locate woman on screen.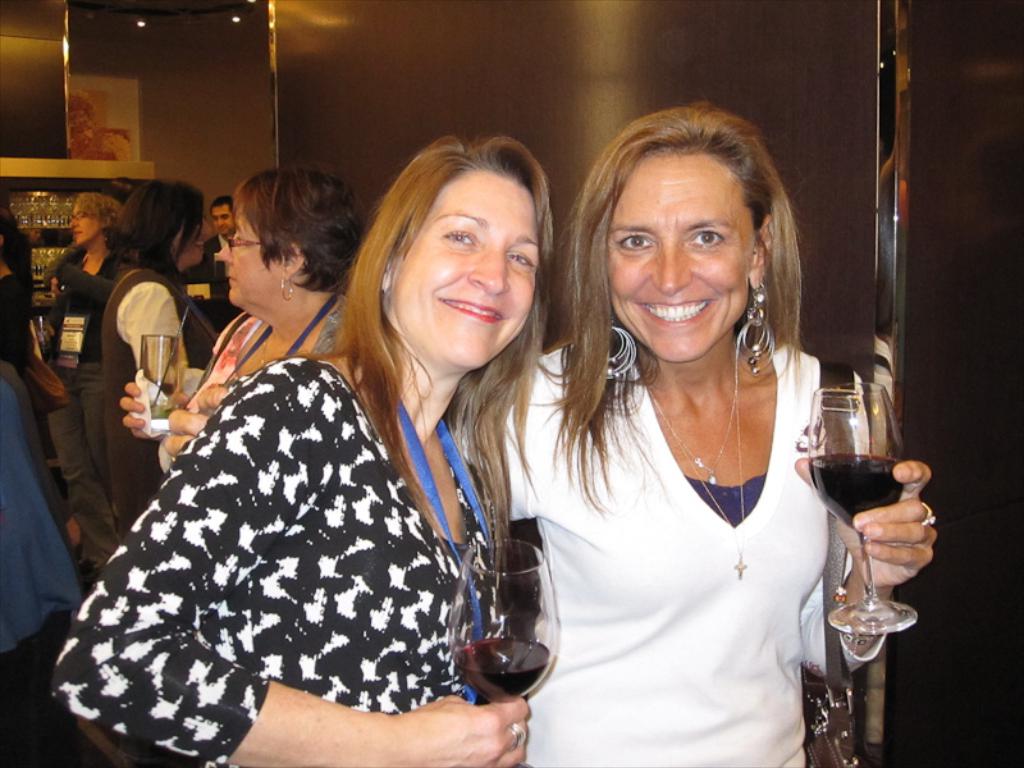
On screen at {"left": 101, "top": 175, "right": 221, "bottom": 540}.
